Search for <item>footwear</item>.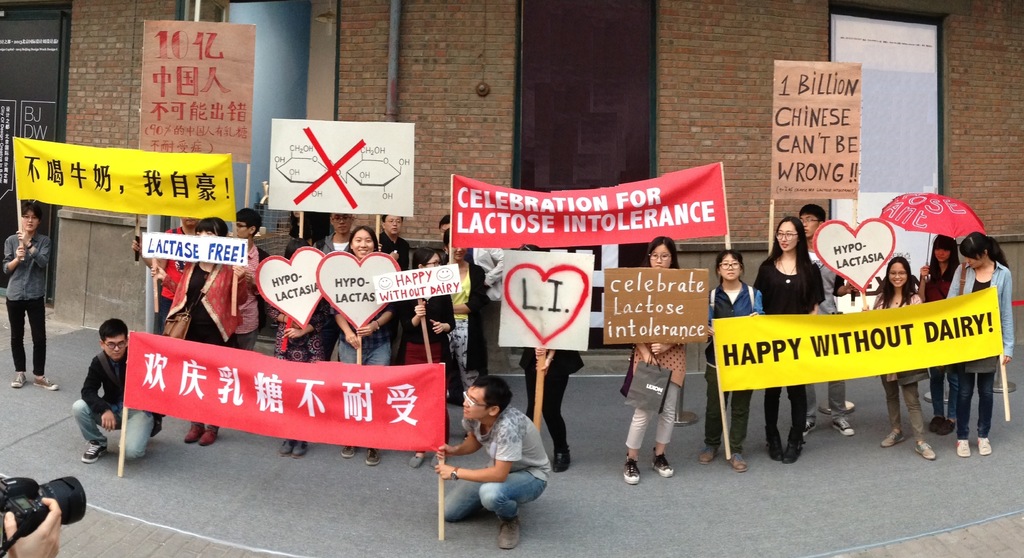
Found at crop(292, 441, 311, 457).
